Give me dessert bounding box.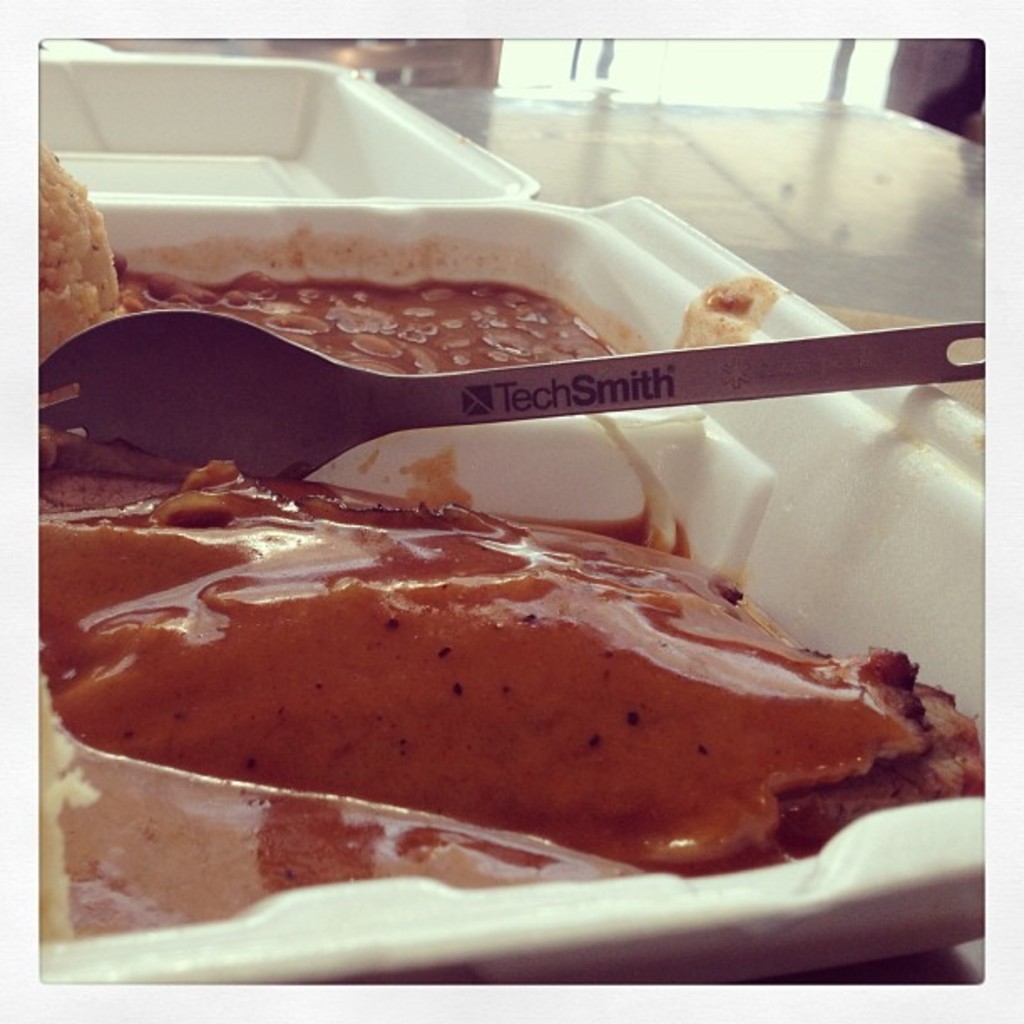
<region>28, 258, 970, 930</region>.
